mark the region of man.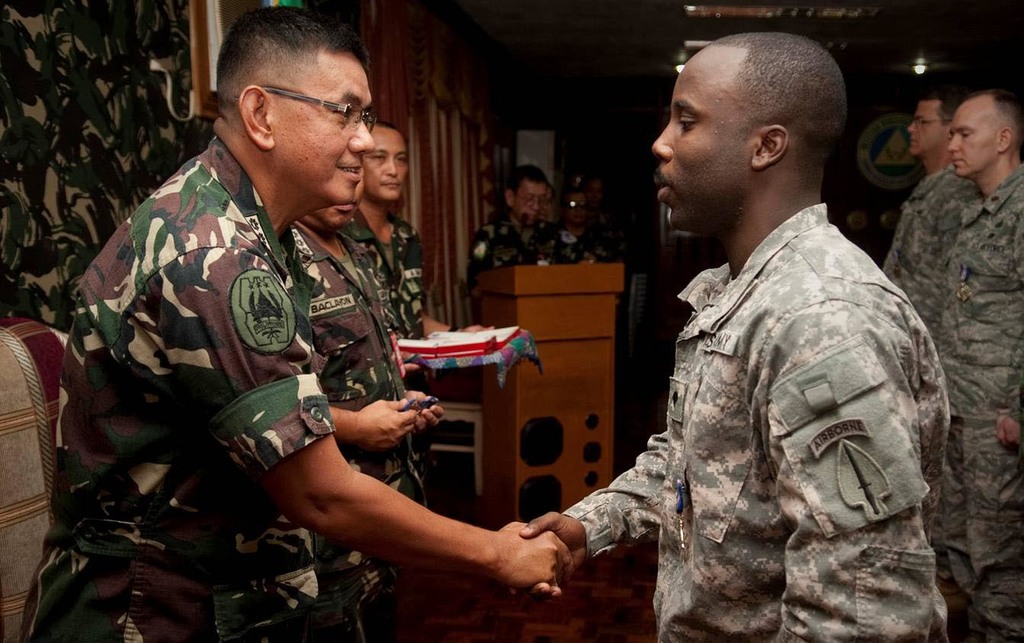
Region: (x1=279, y1=156, x2=449, y2=642).
